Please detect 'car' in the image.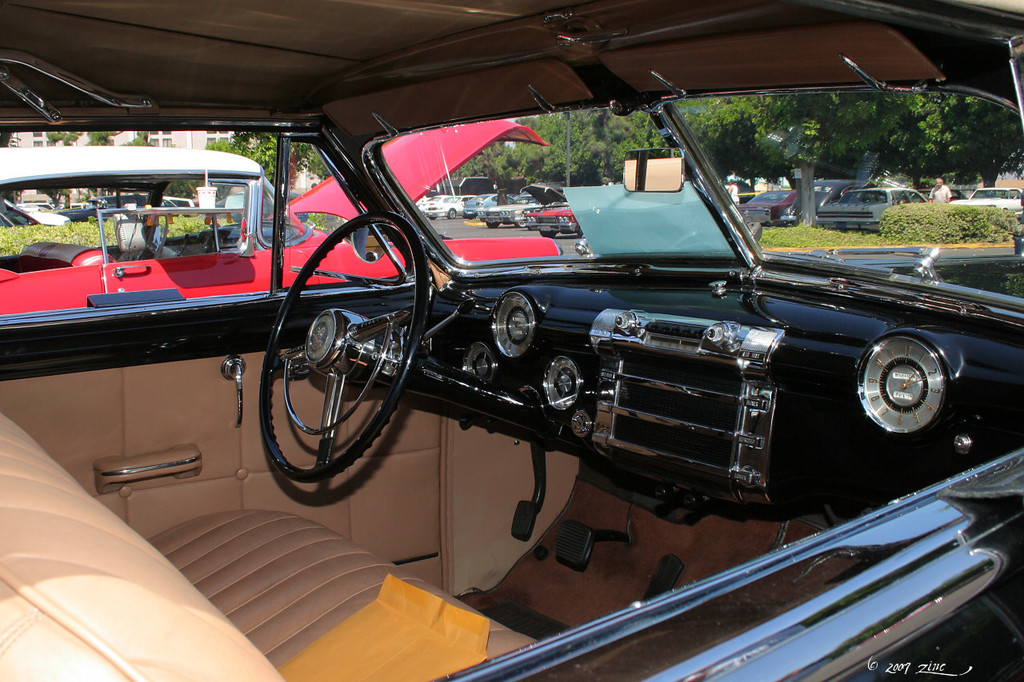
Rect(0, 115, 562, 316).
